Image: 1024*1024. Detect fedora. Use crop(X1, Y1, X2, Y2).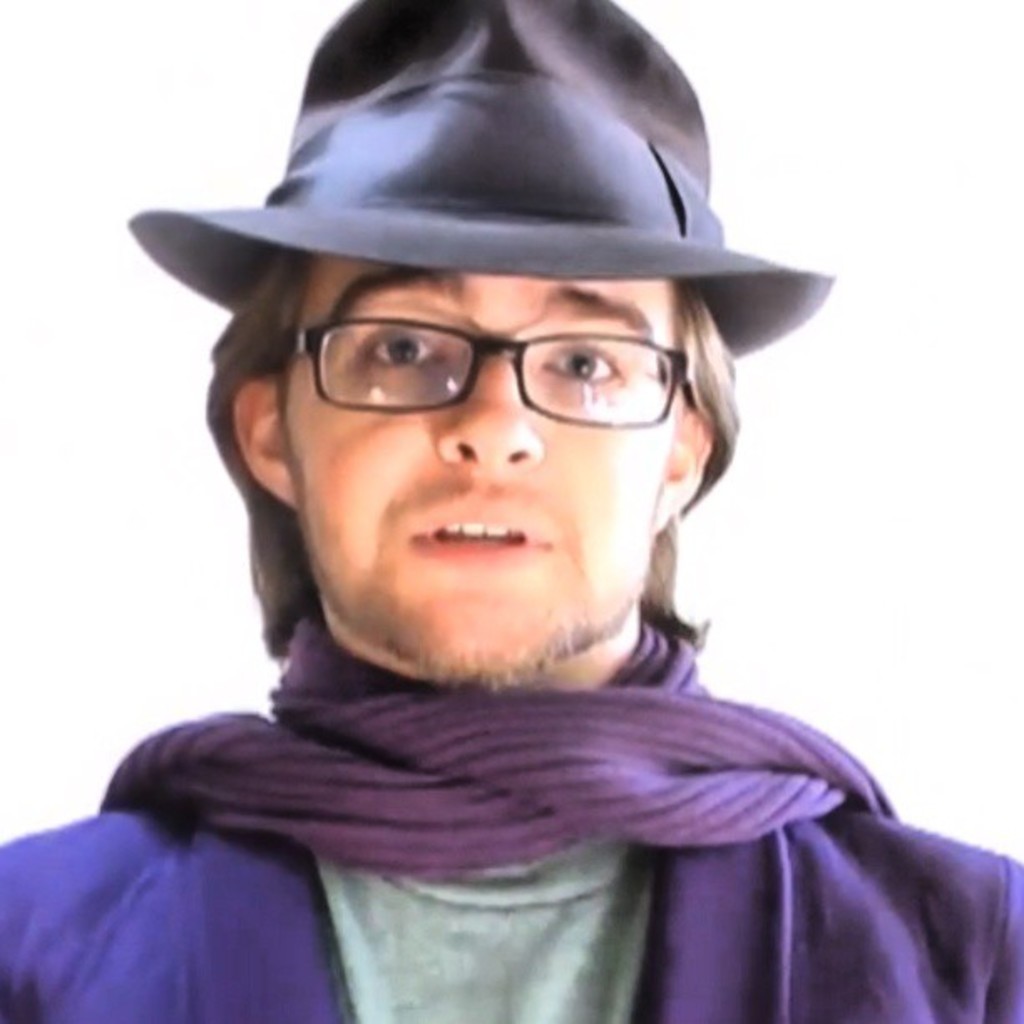
crop(107, 0, 843, 360).
